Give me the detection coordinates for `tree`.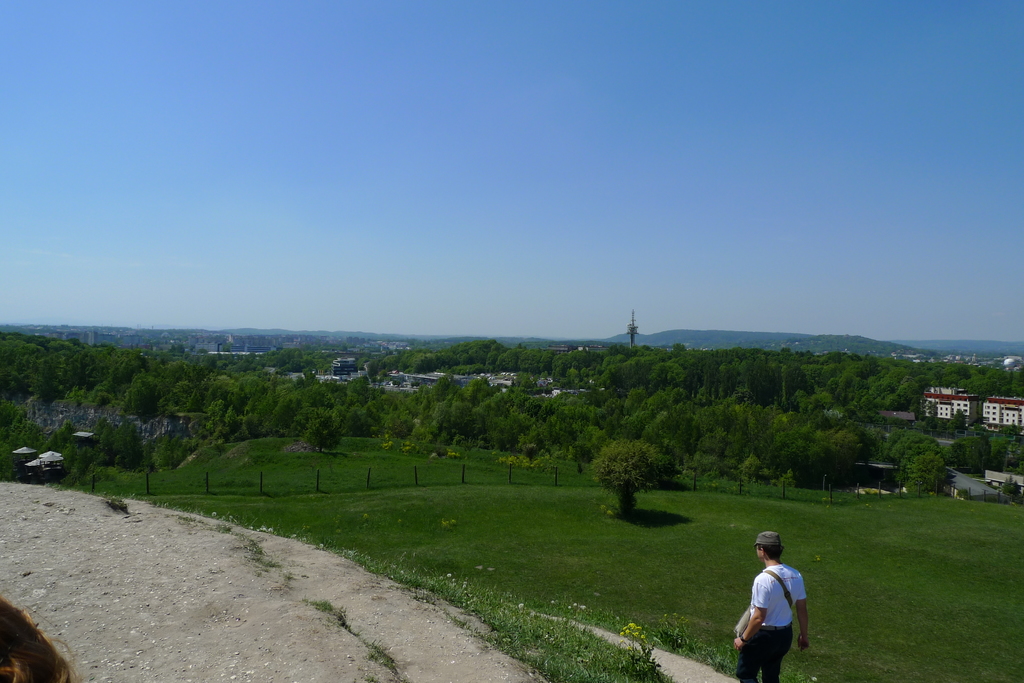
<bbox>897, 440, 940, 506</bbox>.
